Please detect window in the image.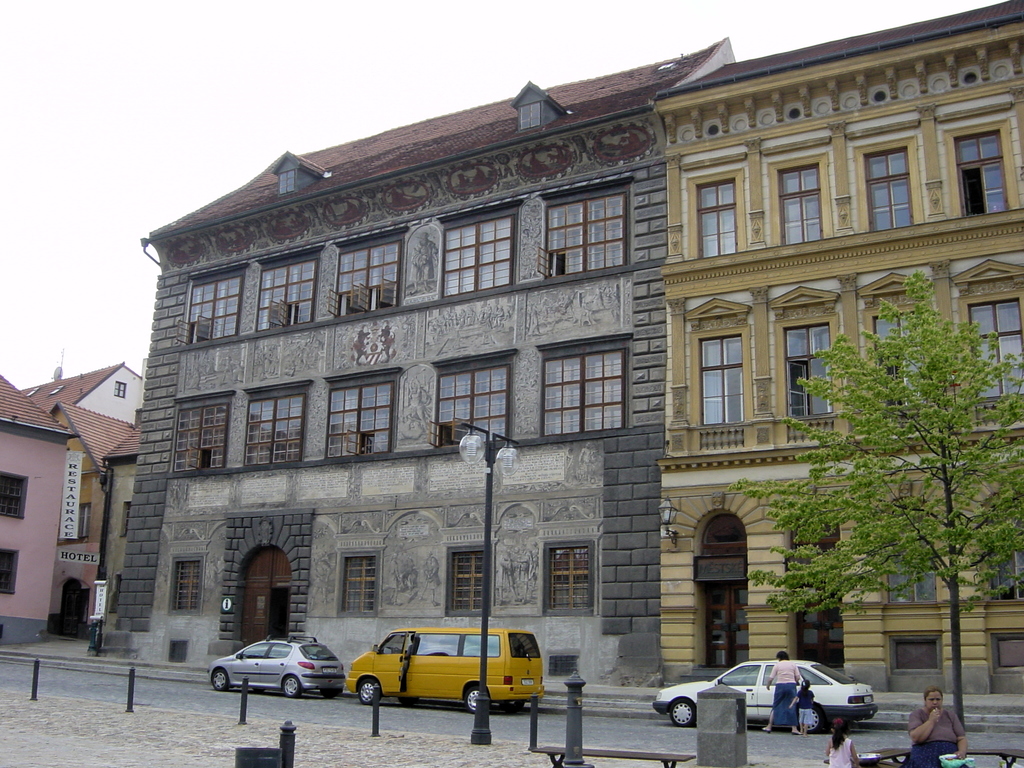
[left=438, top=187, right=525, bottom=308].
